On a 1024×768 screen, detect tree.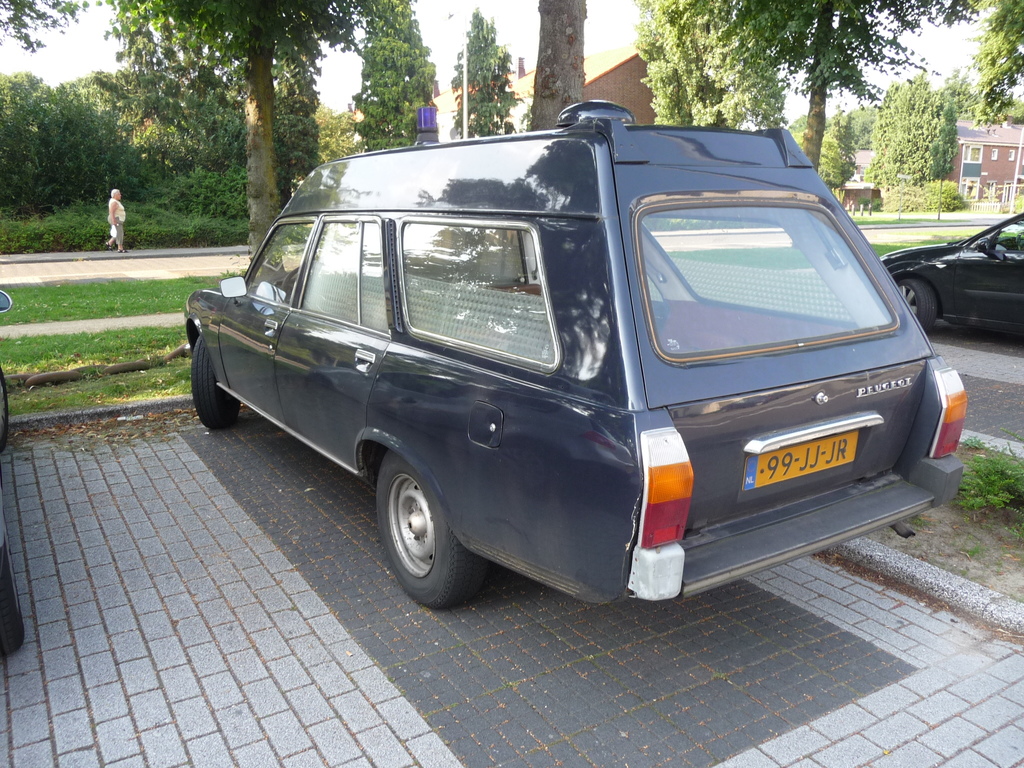
(112,0,420,276).
